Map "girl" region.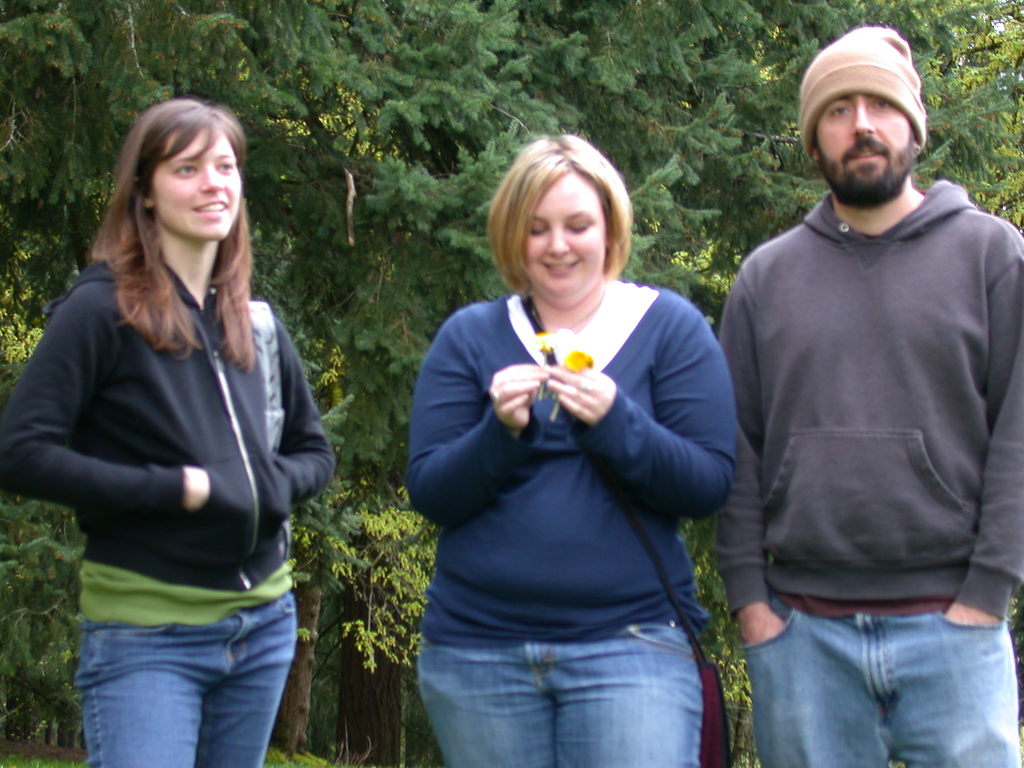
Mapped to (399, 130, 740, 767).
